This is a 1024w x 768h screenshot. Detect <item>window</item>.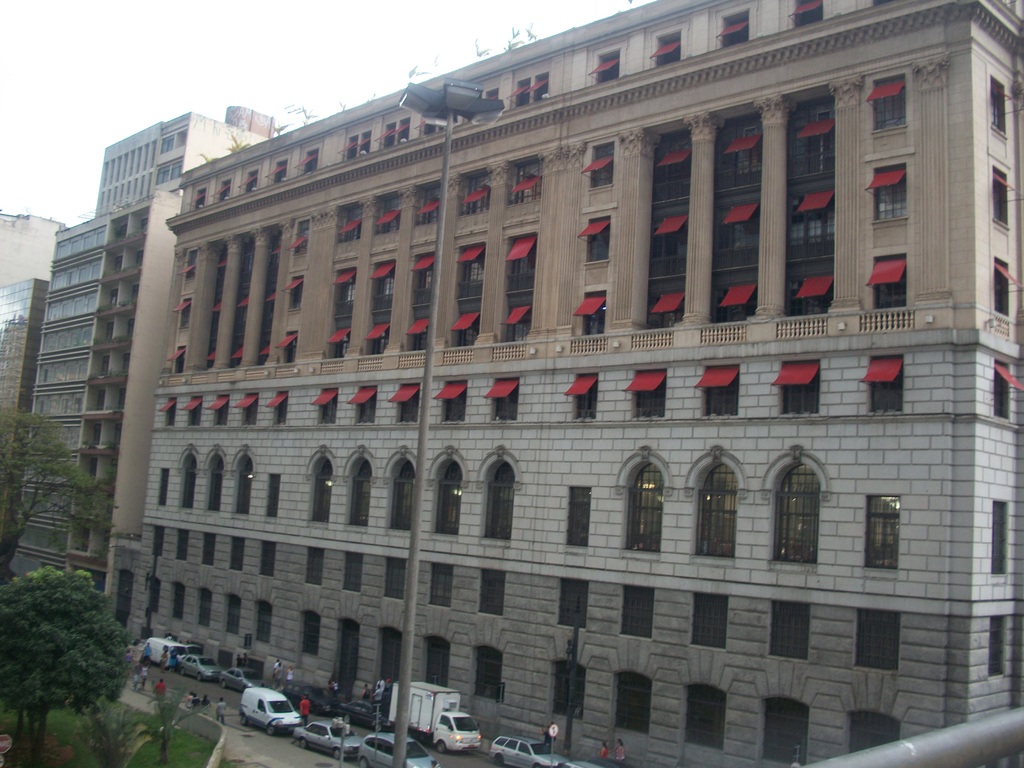
861/349/908/415.
